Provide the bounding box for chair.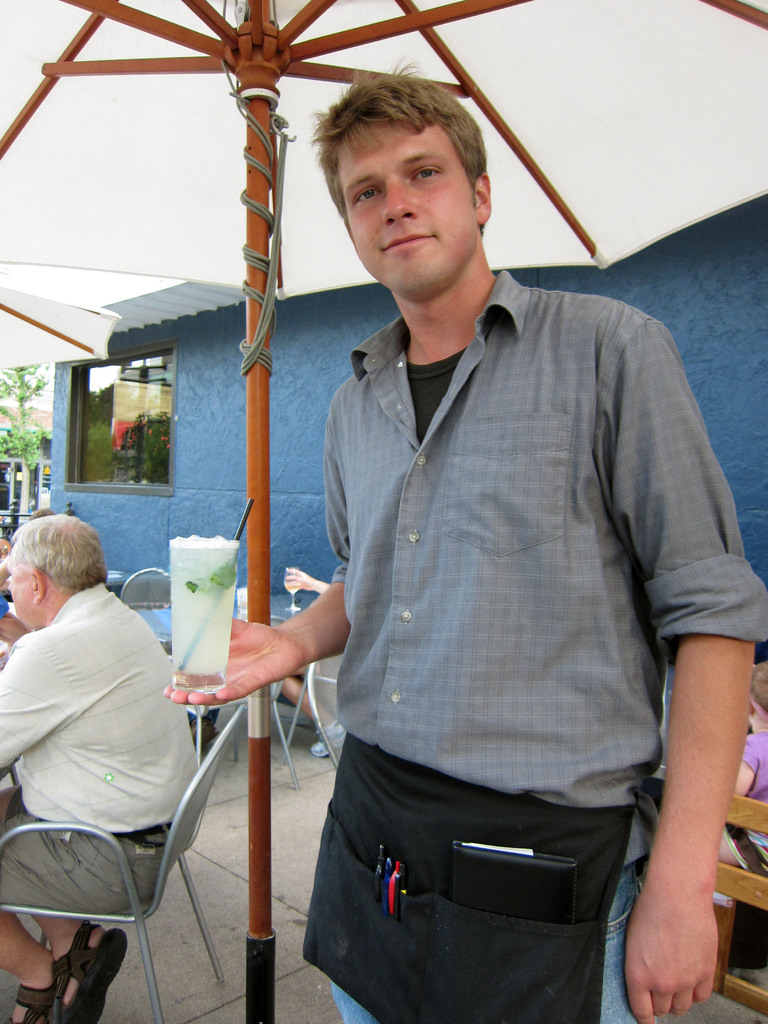
(left=19, top=707, right=212, bottom=1022).
